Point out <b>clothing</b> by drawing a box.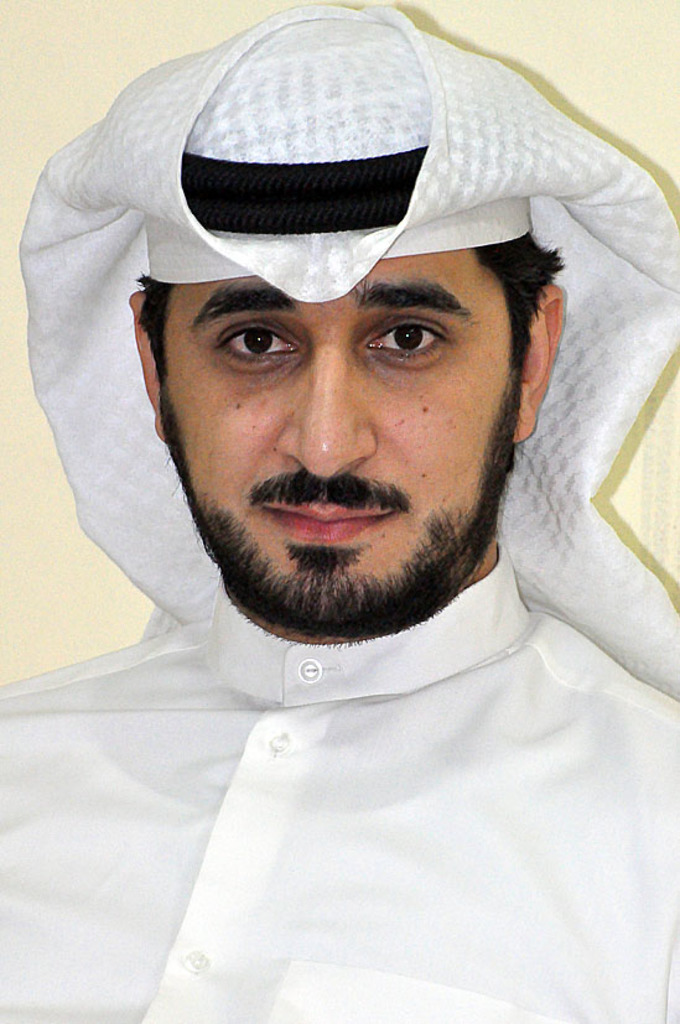
(0,199,679,982).
